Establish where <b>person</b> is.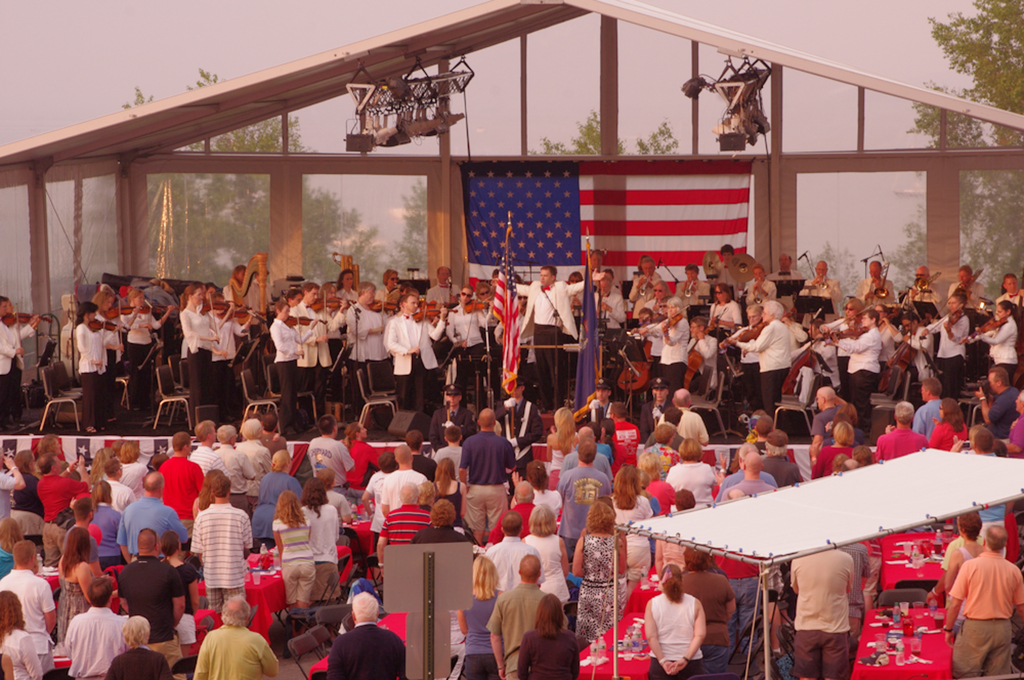
Established at locate(105, 617, 174, 679).
